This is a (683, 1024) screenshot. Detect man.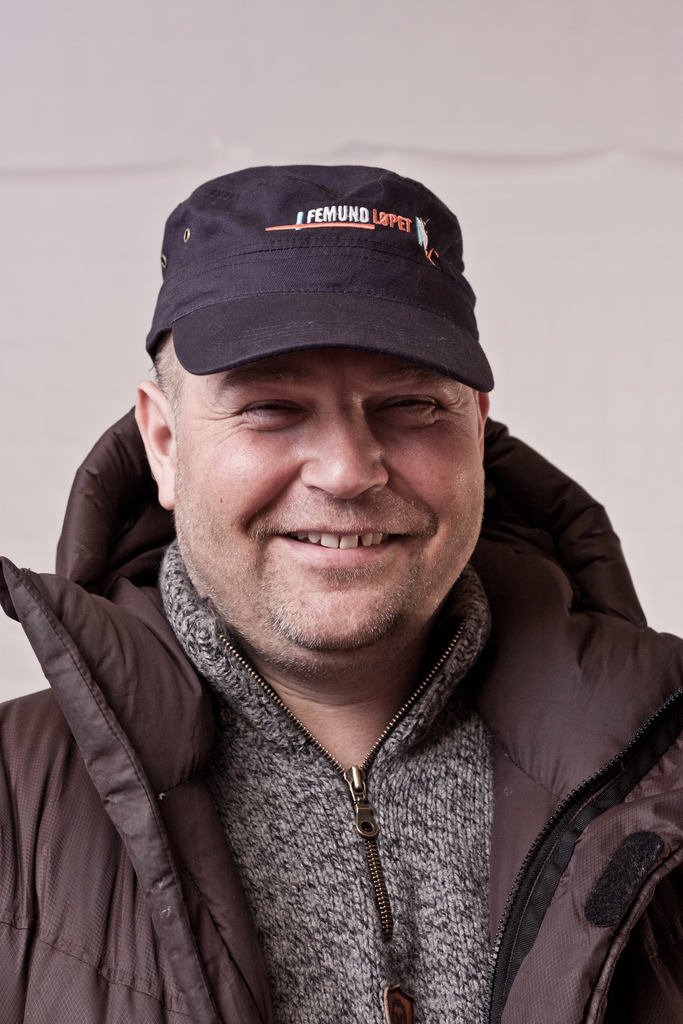
pyautogui.locateOnScreen(0, 148, 680, 1020).
